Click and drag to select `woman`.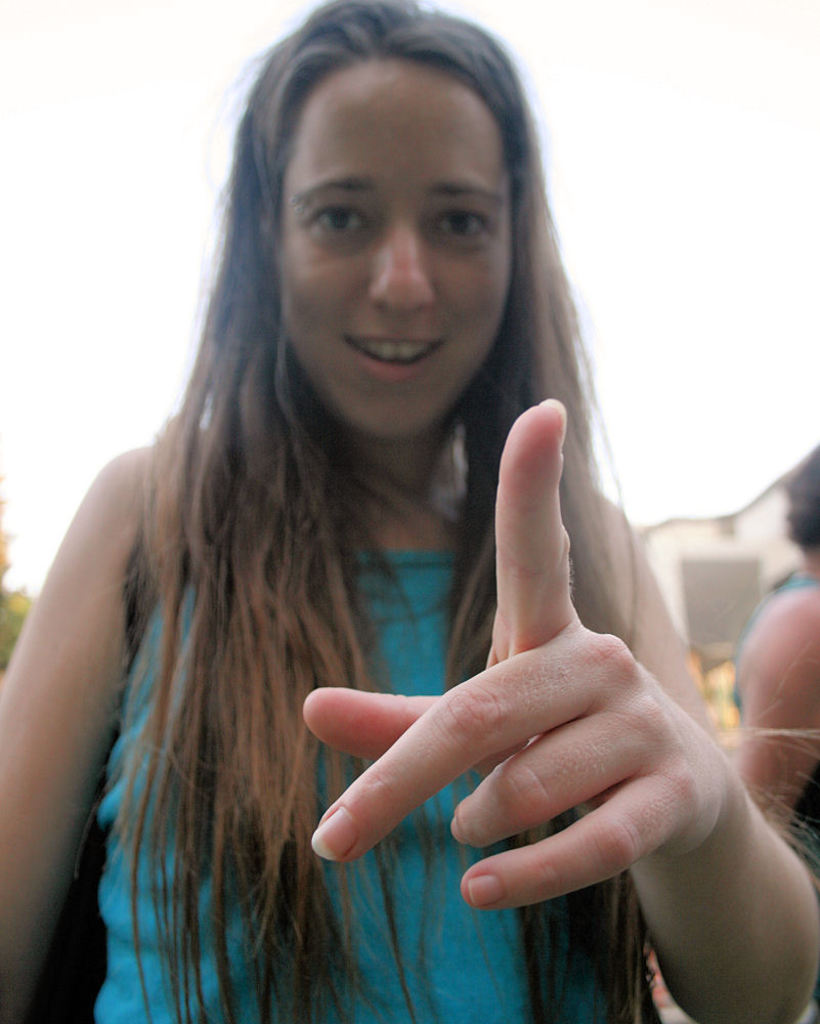
Selection: 0, 0, 819, 1023.
